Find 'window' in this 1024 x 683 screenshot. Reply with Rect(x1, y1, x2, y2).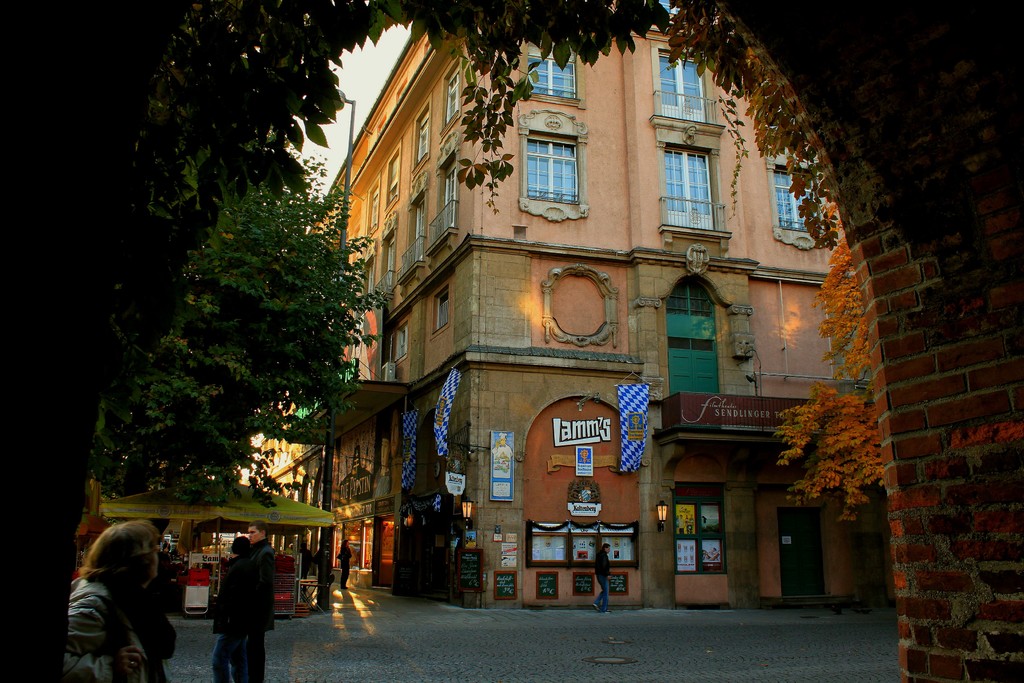
Rect(525, 40, 579, 99).
